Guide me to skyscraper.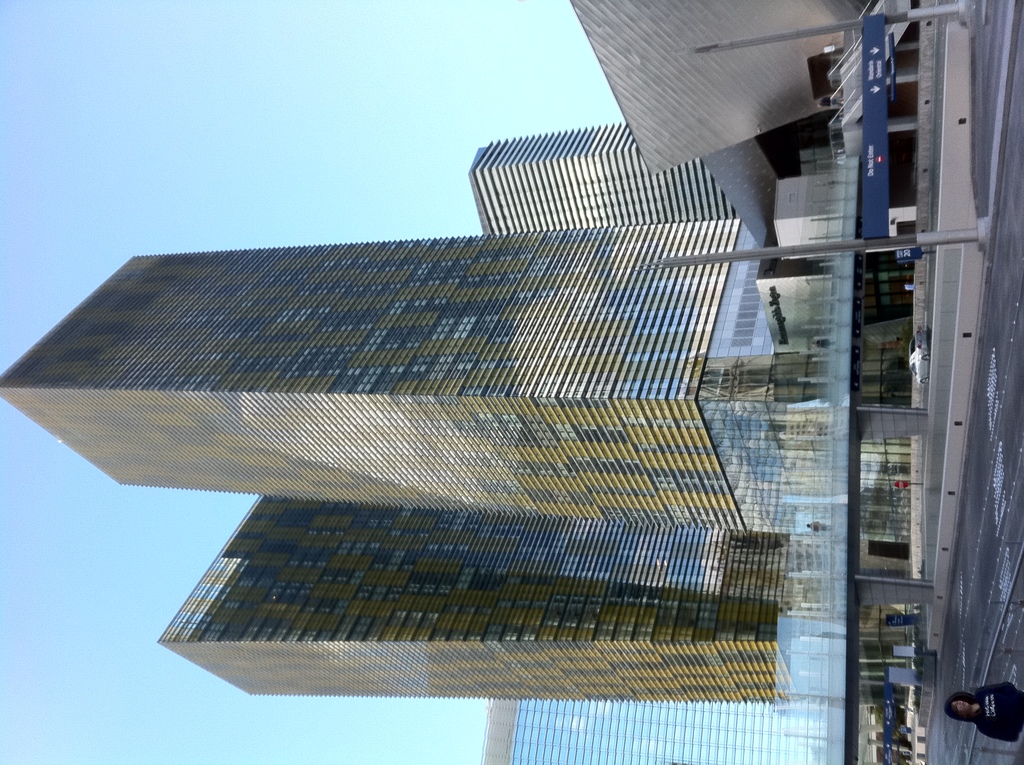
Guidance: 470:119:739:241.
